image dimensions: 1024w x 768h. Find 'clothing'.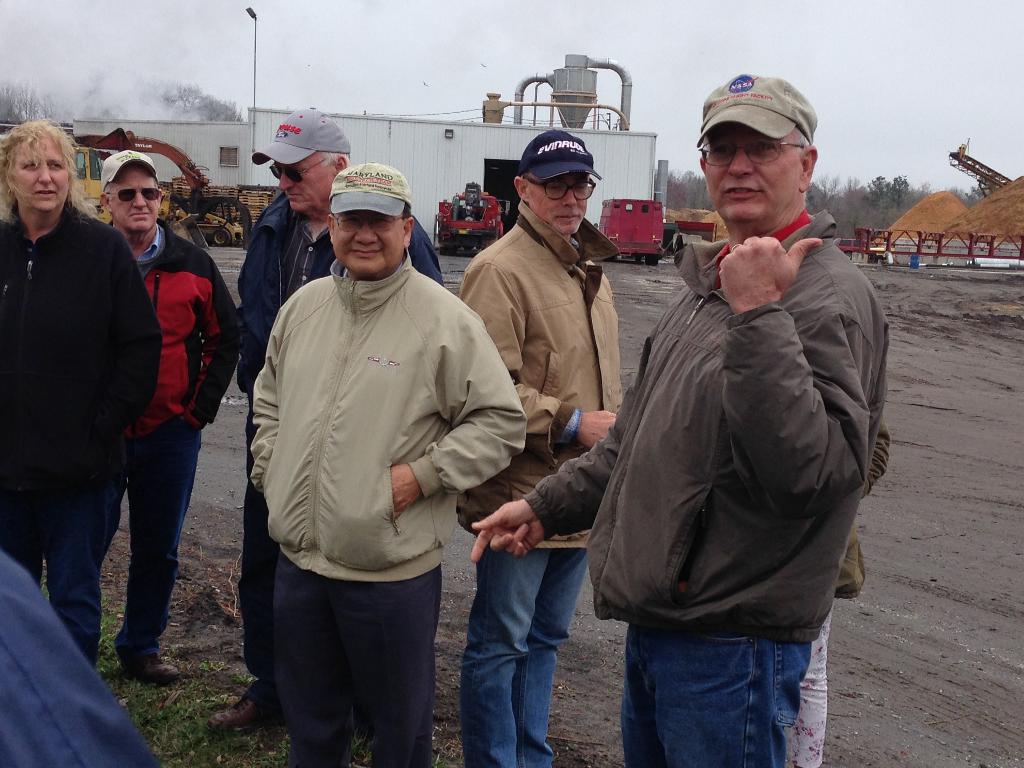
bbox(531, 207, 896, 766).
